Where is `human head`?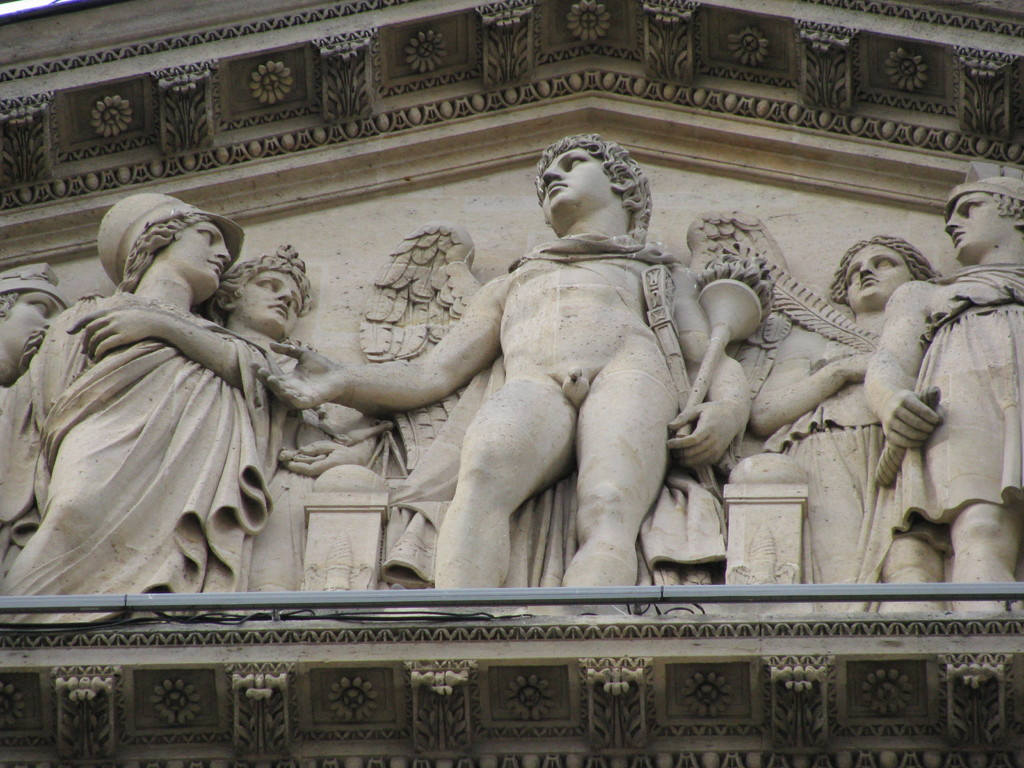
[x1=843, y1=236, x2=925, y2=308].
